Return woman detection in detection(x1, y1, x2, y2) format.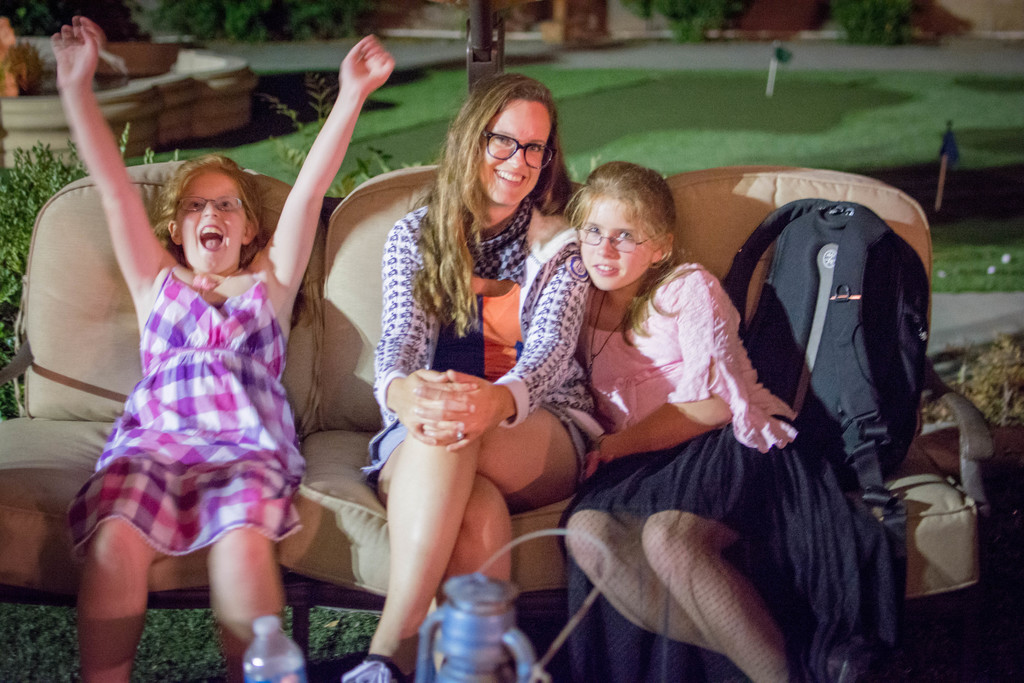
detection(353, 72, 609, 682).
